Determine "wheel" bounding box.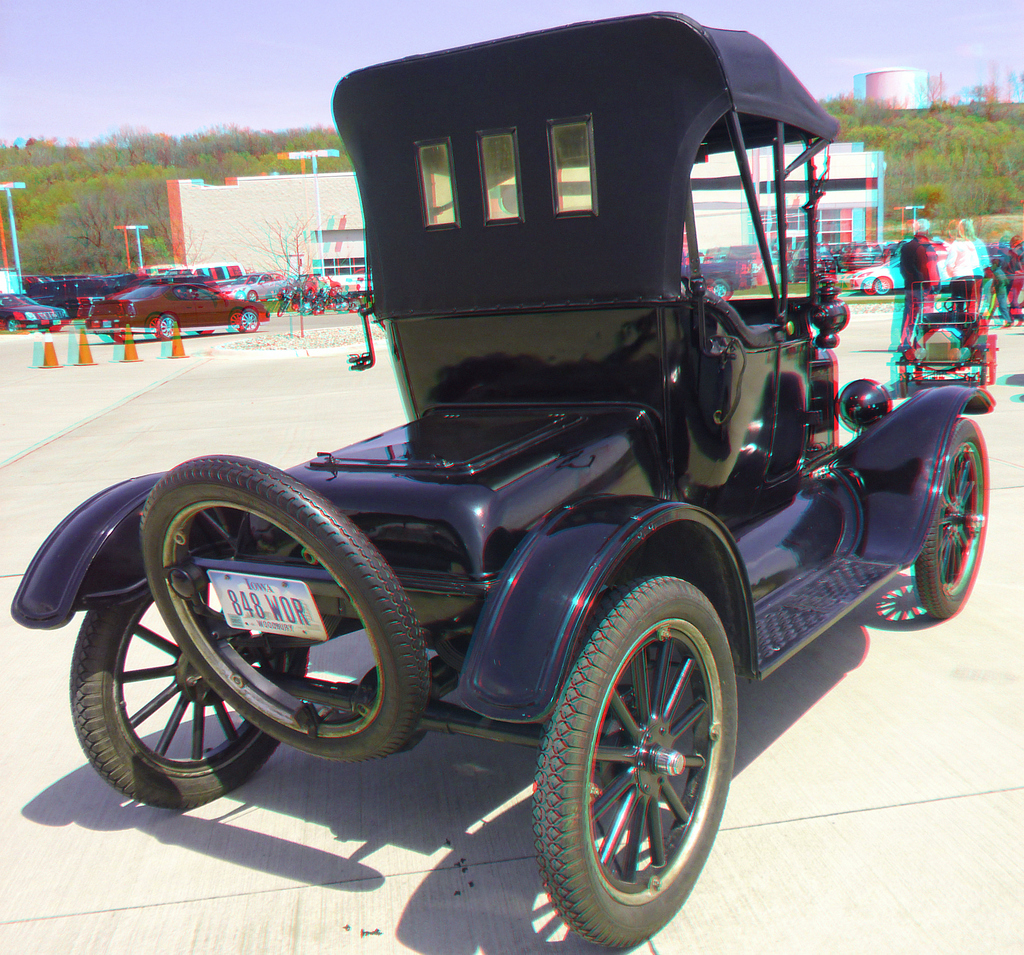
Determined: locate(6, 318, 18, 335).
